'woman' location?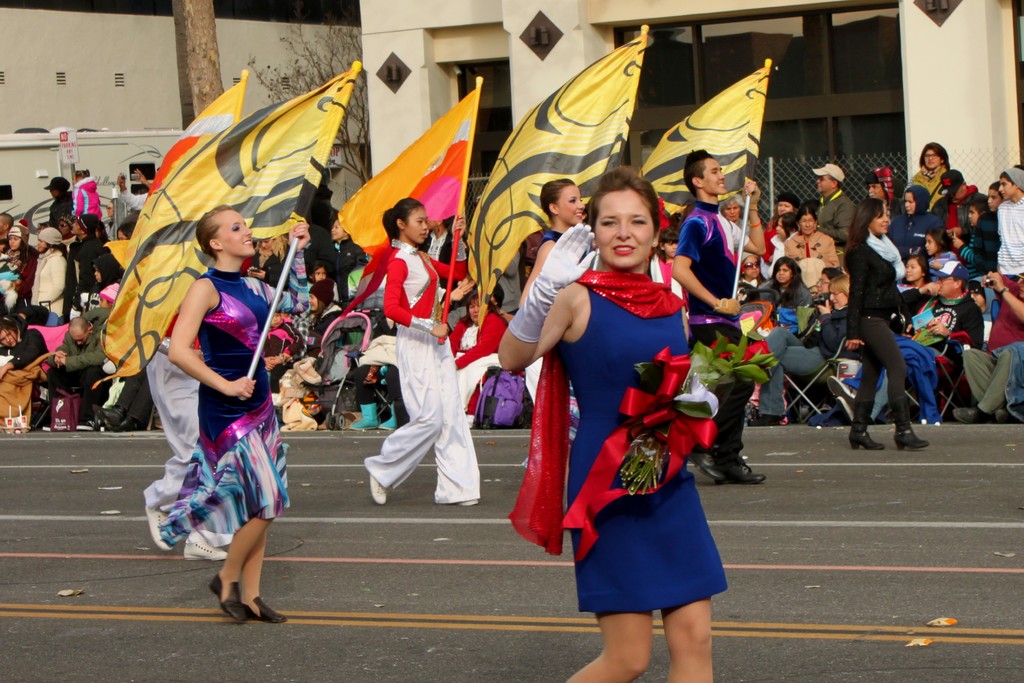
826 257 924 423
